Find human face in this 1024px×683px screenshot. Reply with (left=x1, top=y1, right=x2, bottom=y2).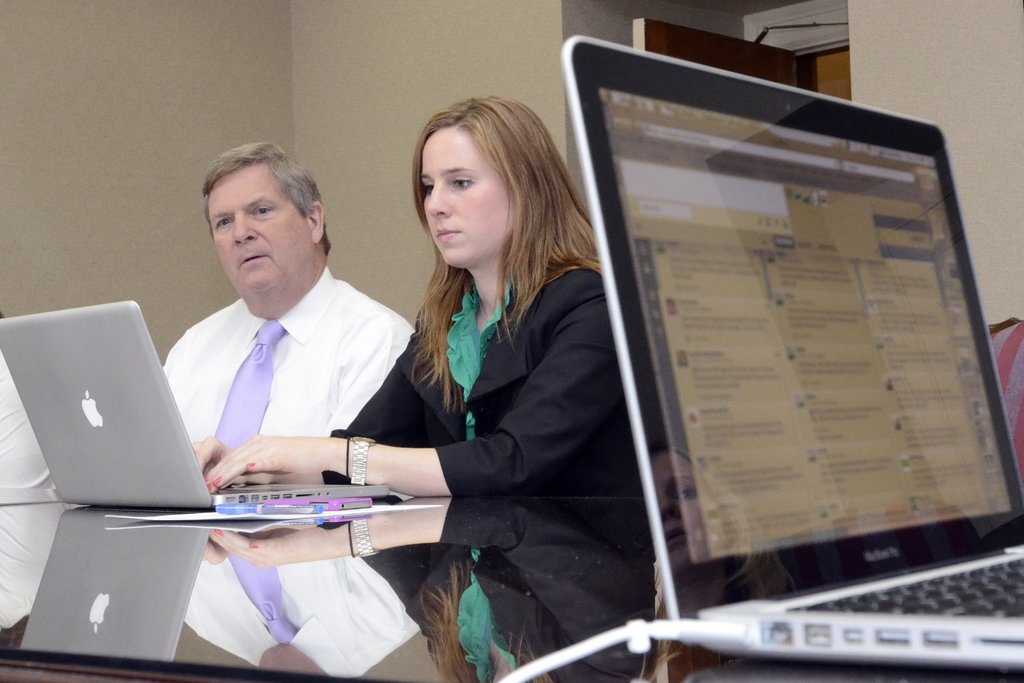
(left=211, top=168, right=308, bottom=294).
